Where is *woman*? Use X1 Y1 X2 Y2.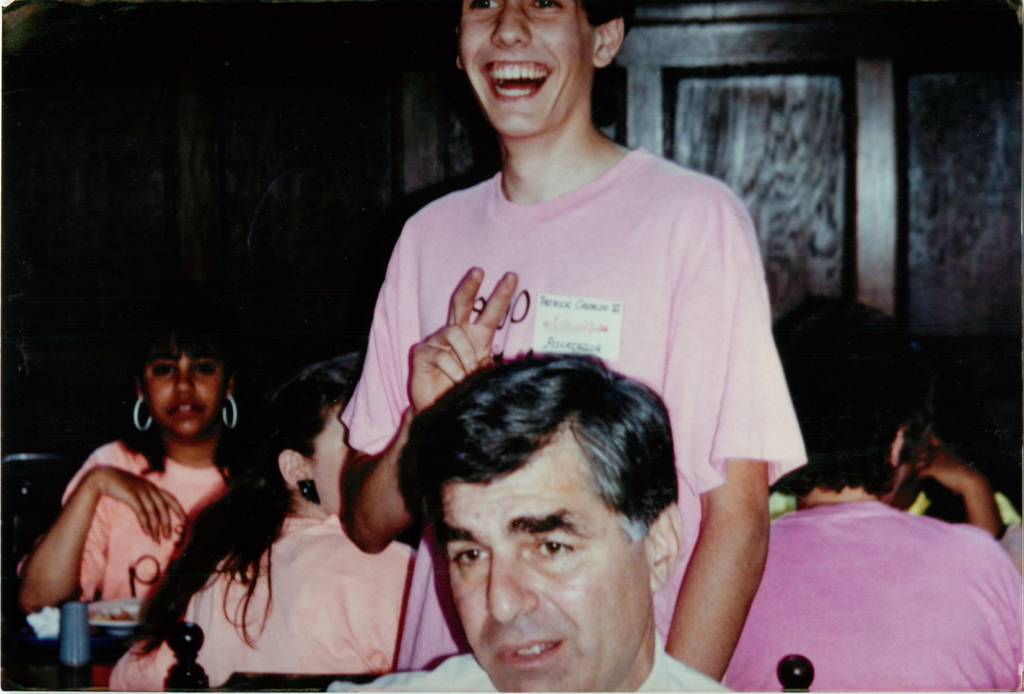
109 352 422 693.
